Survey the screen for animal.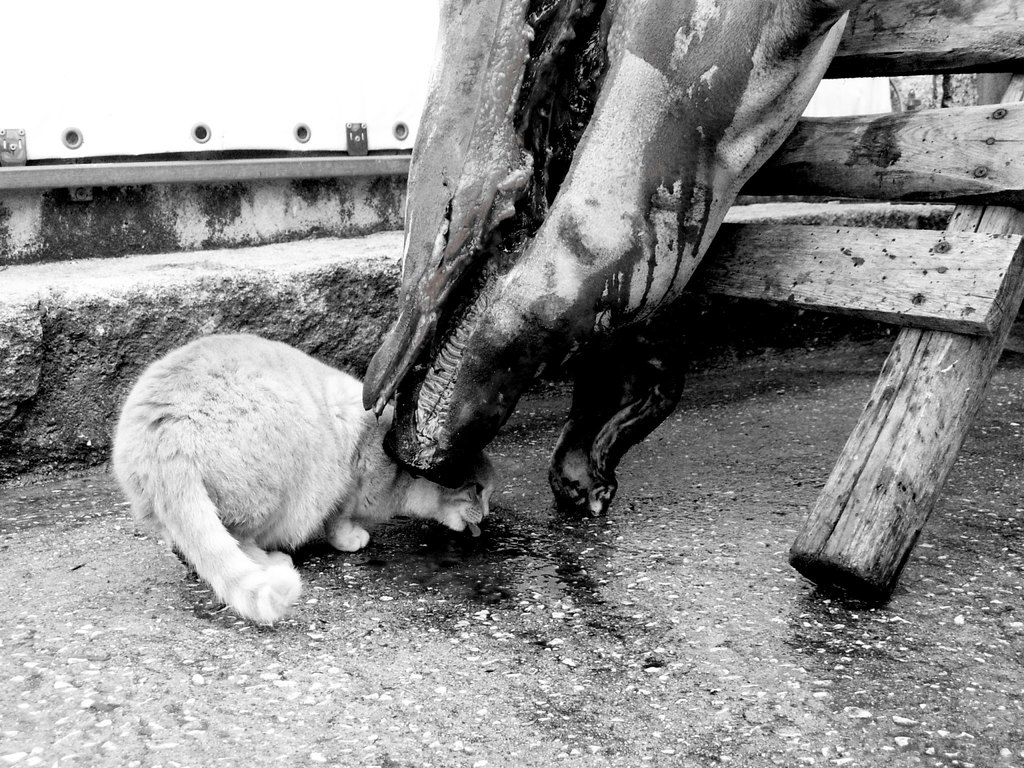
Survey found: 358, 0, 863, 522.
